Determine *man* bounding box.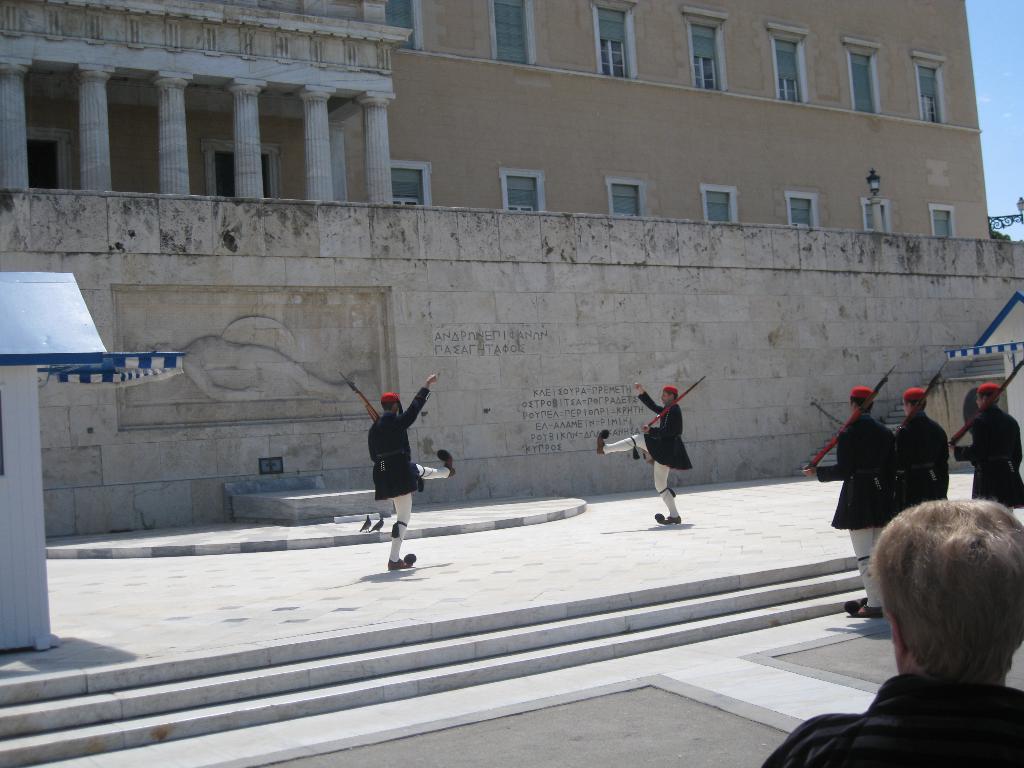
Determined: {"x1": 806, "y1": 376, "x2": 889, "y2": 628}.
